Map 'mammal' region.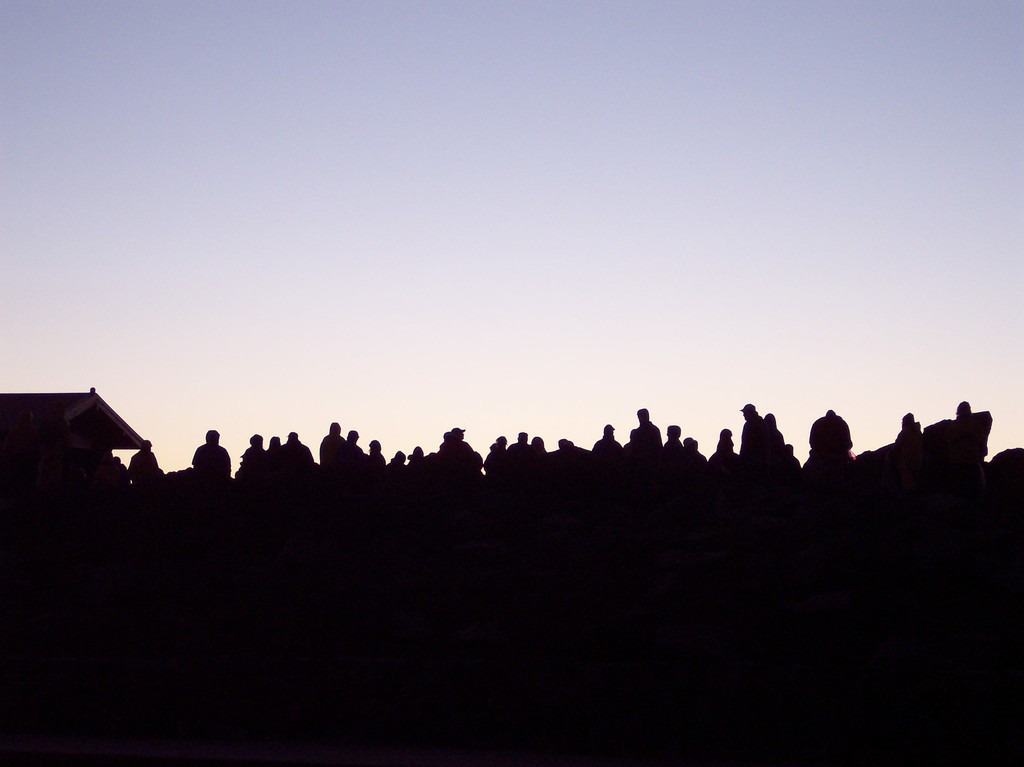
Mapped to box=[637, 409, 661, 456].
